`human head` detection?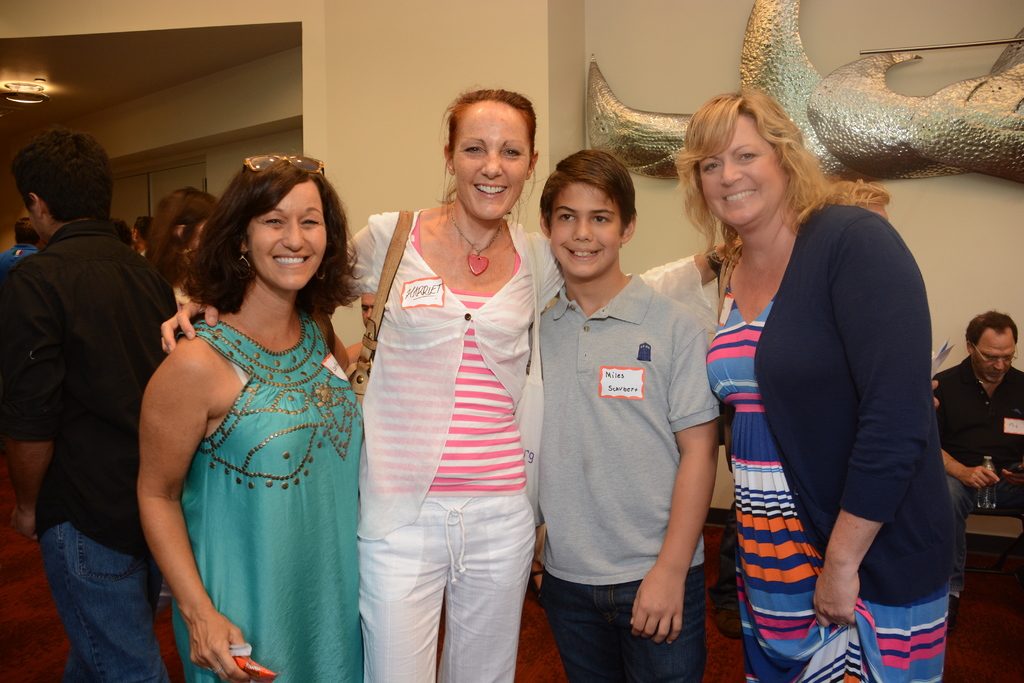
<bbox>152, 185, 218, 259</bbox>
